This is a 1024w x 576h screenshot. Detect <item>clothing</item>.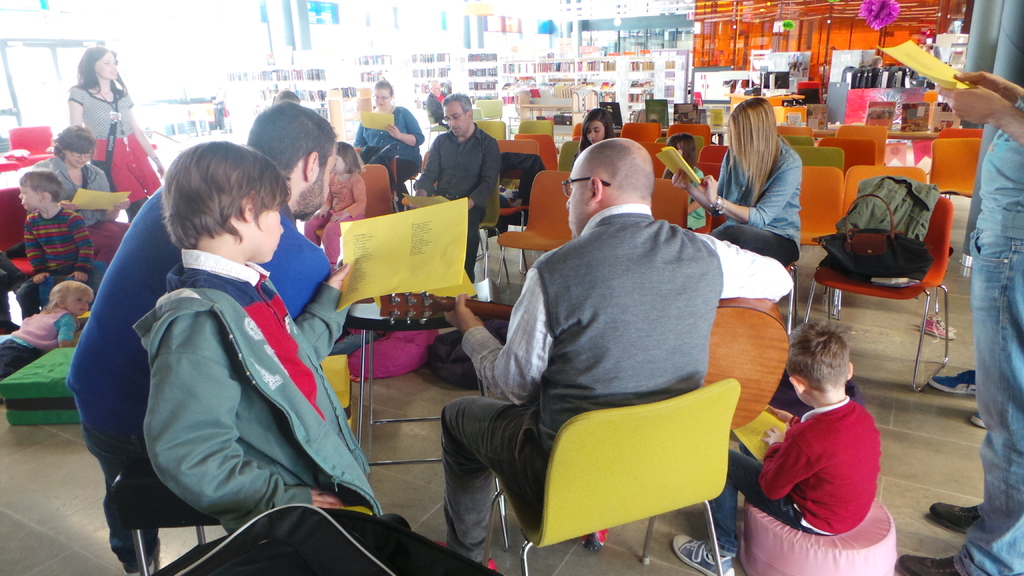
Rect(452, 169, 762, 522).
